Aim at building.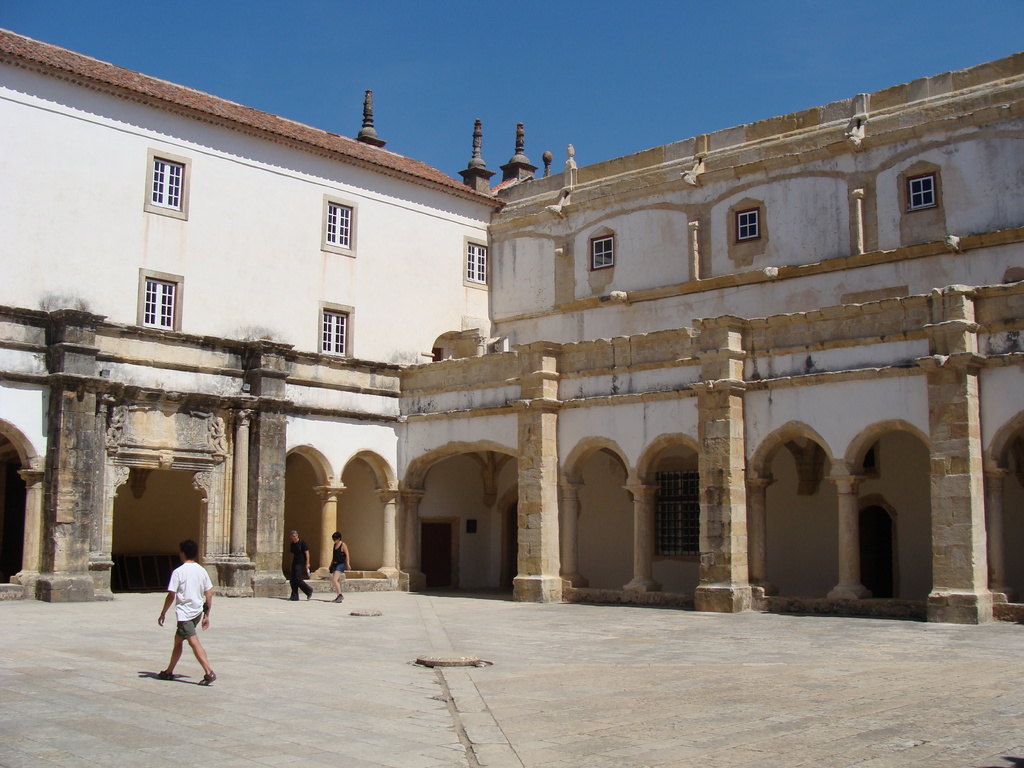
Aimed at locate(0, 25, 1023, 624).
